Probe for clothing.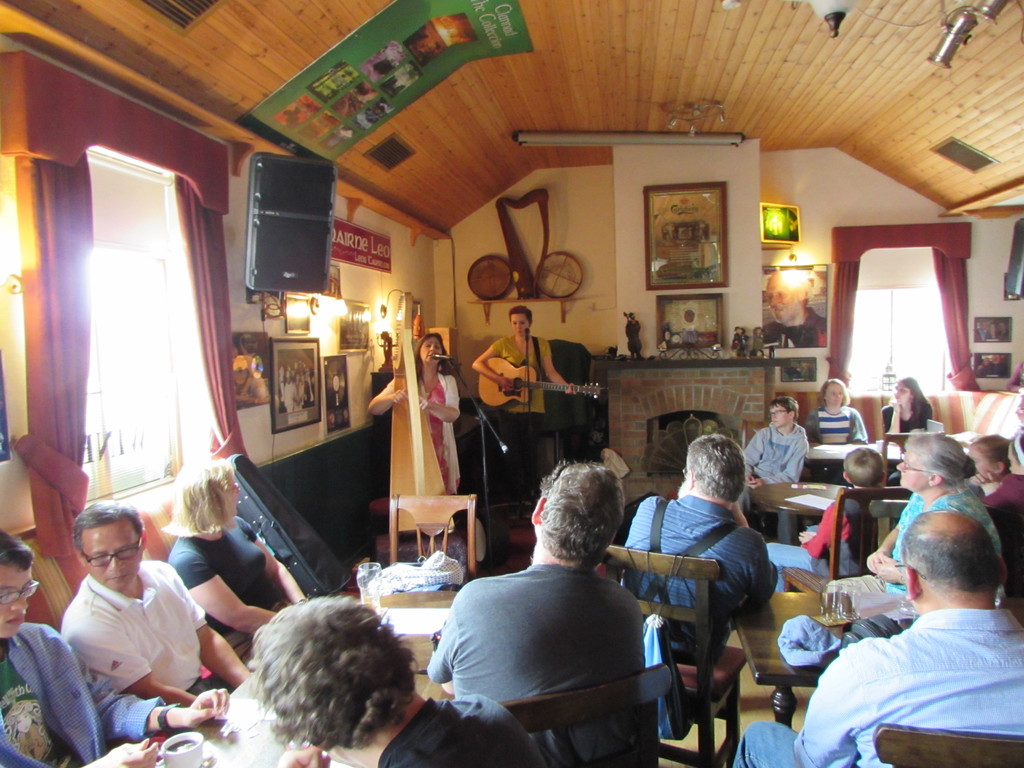
Probe result: detection(763, 488, 847, 598).
